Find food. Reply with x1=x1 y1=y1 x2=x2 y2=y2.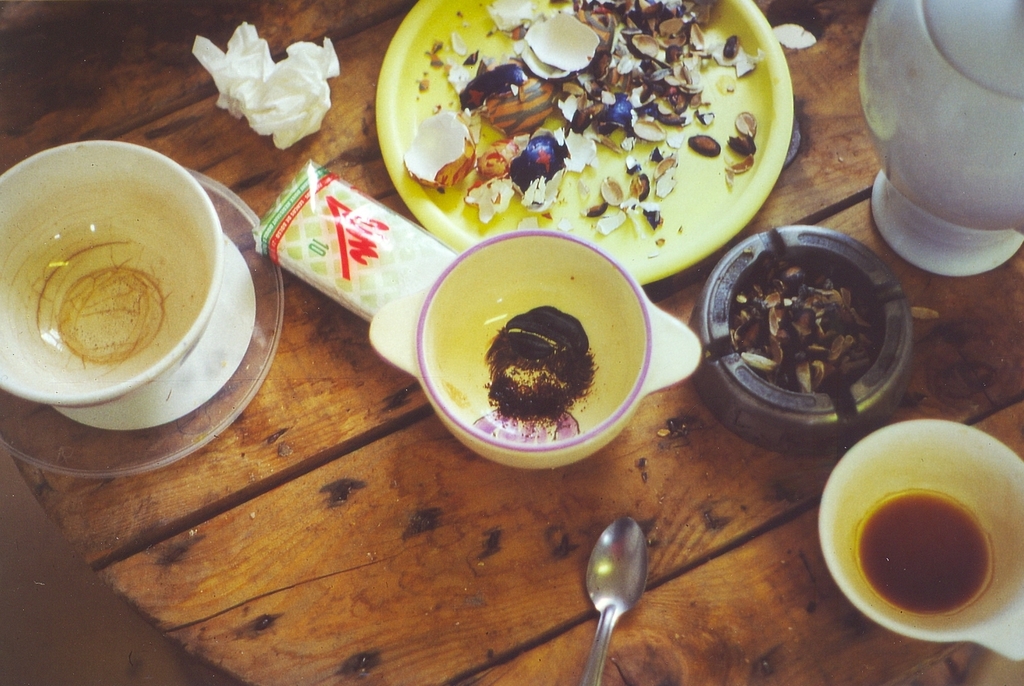
x1=851 y1=492 x2=993 y2=621.
